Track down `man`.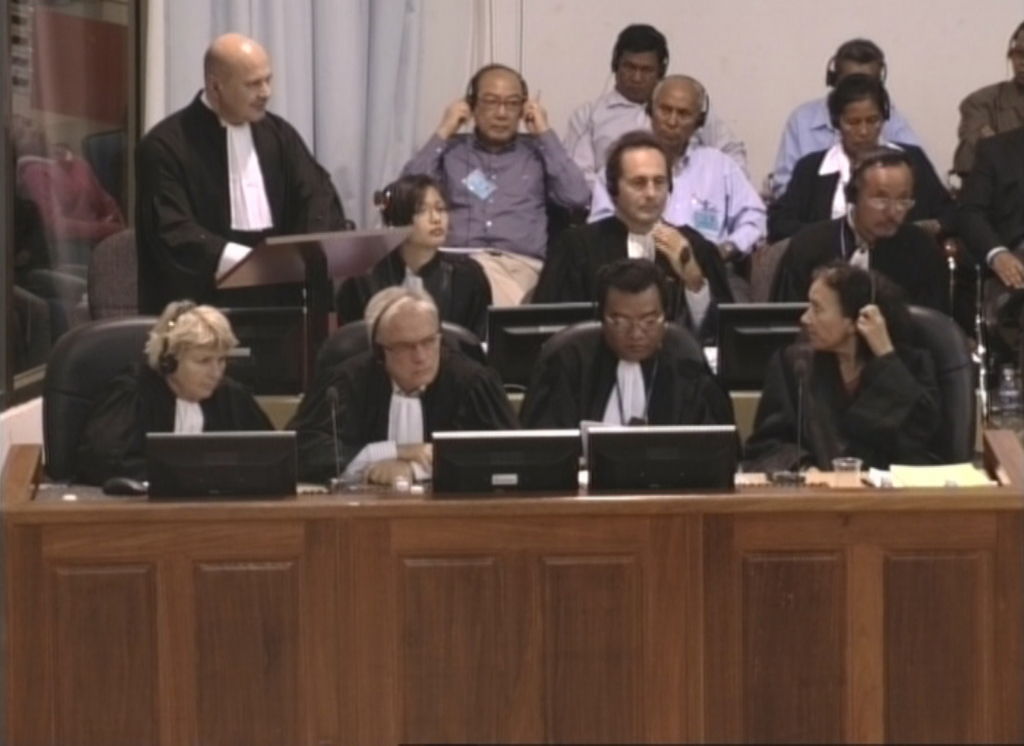
Tracked to x1=772, y1=144, x2=952, y2=323.
